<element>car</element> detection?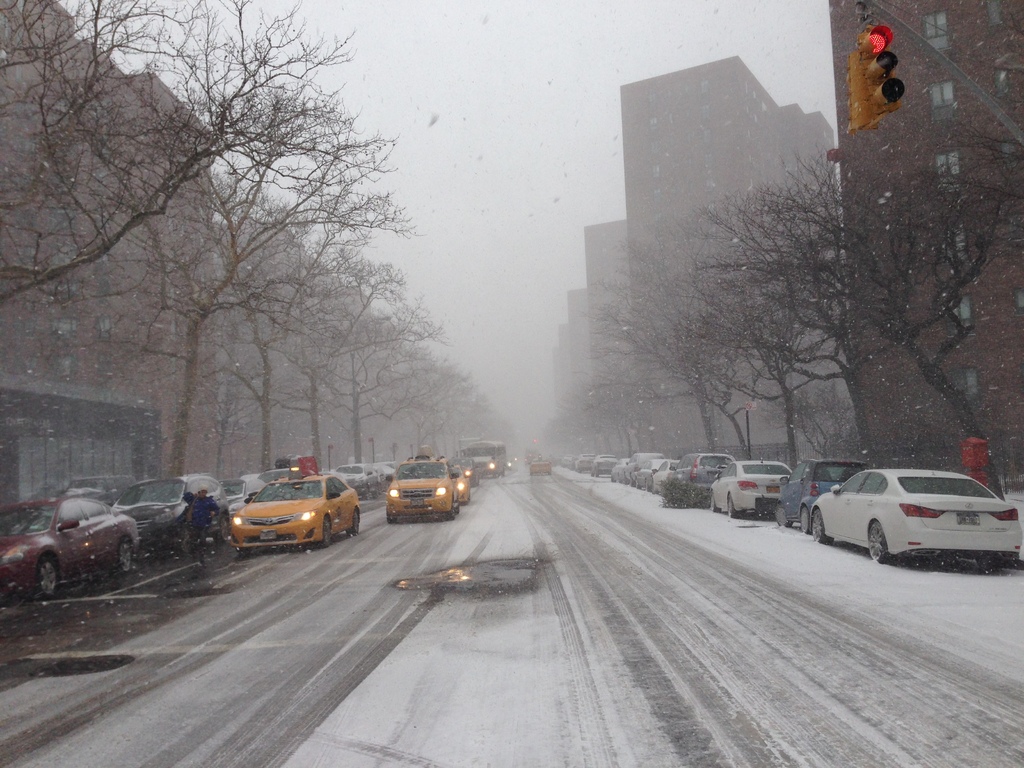
{"x1": 774, "y1": 457, "x2": 870, "y2": 535}
